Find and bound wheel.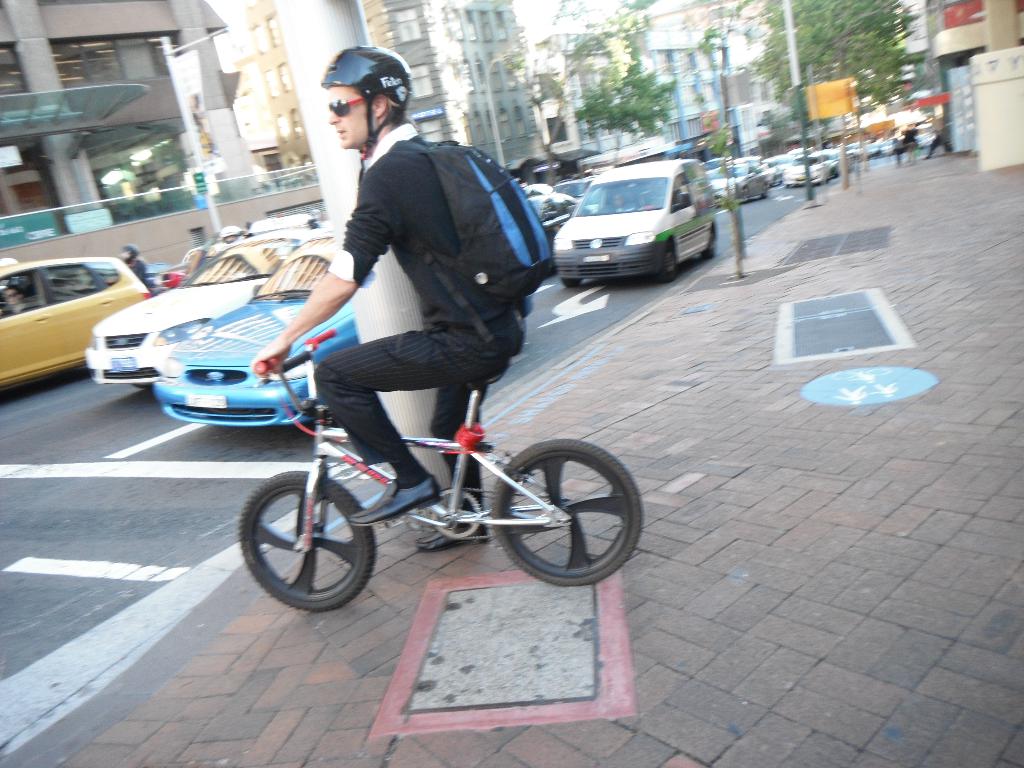
Bound: (x1=493, y1=440, x2=642, y2=585).
